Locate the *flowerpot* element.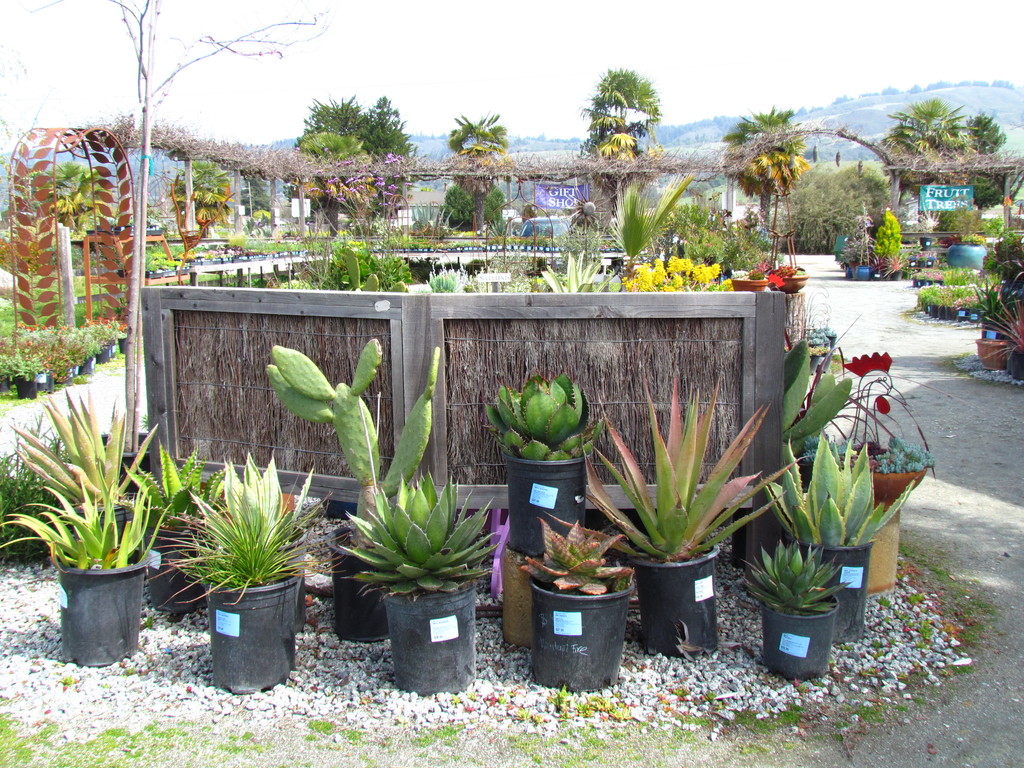
Element bbox: <bbox>726, 269, 764, 298</bbox>.
